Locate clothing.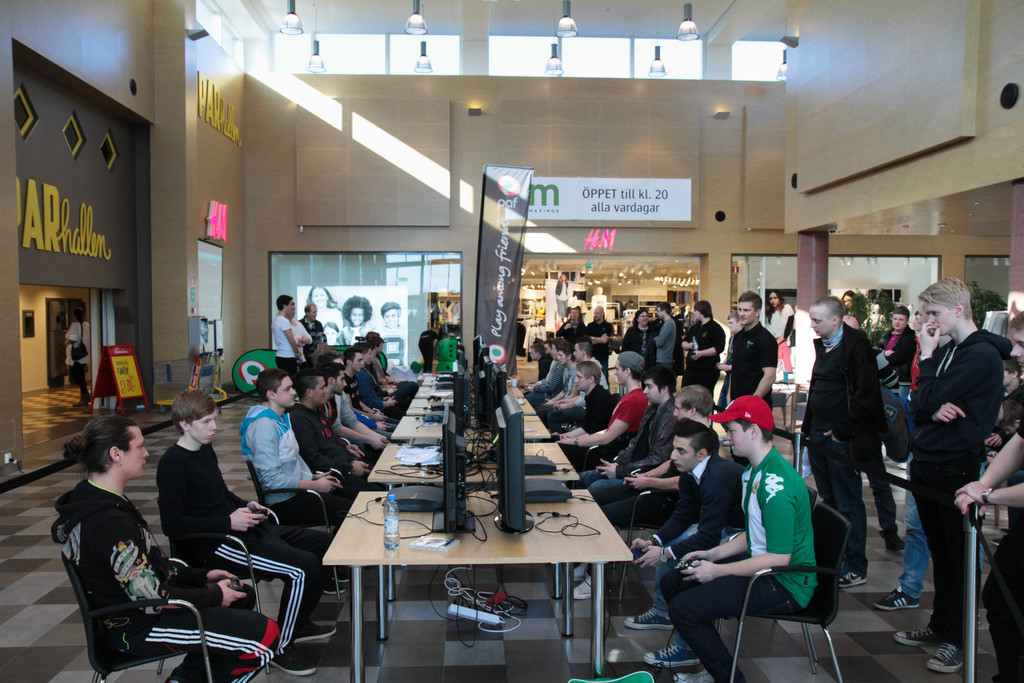
Bounding box: x1=710 y1=315 x2=778 y2=422.
